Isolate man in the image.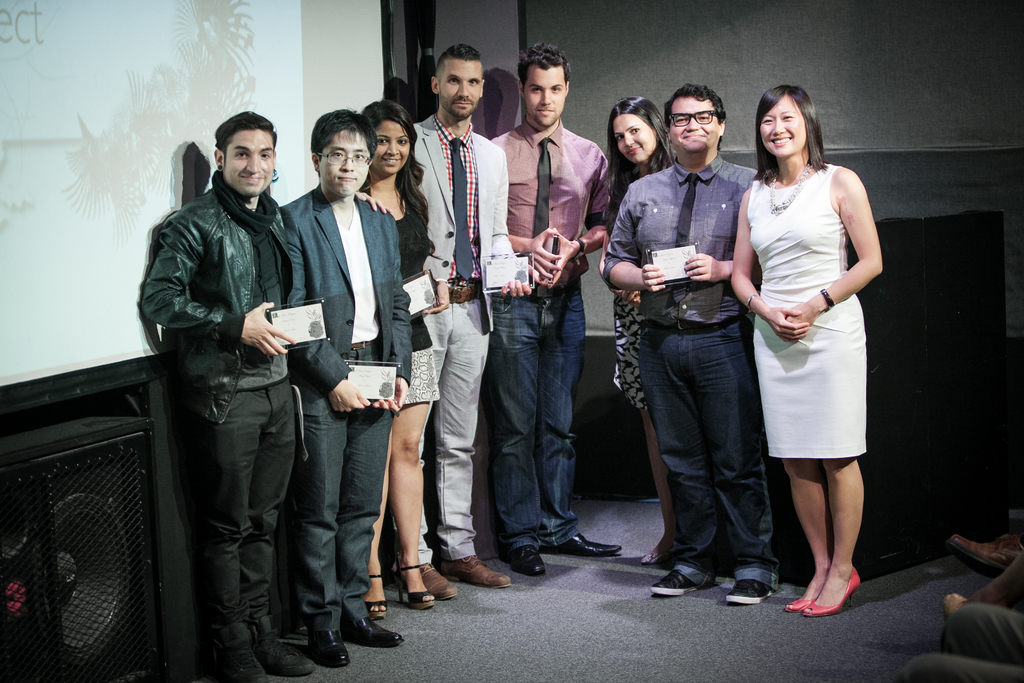
Isolated region: <bbox>282, 110, 410, 675</bbox>.
